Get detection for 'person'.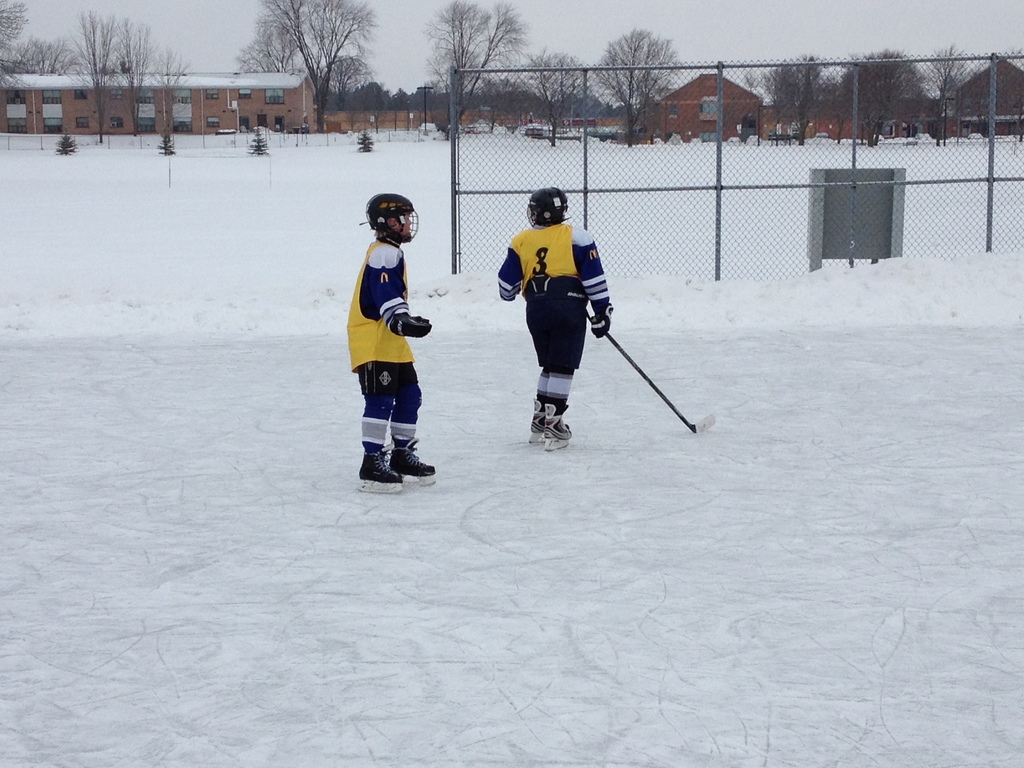
Detection: [x1=344, y1=191, x2=432, y2=502].
